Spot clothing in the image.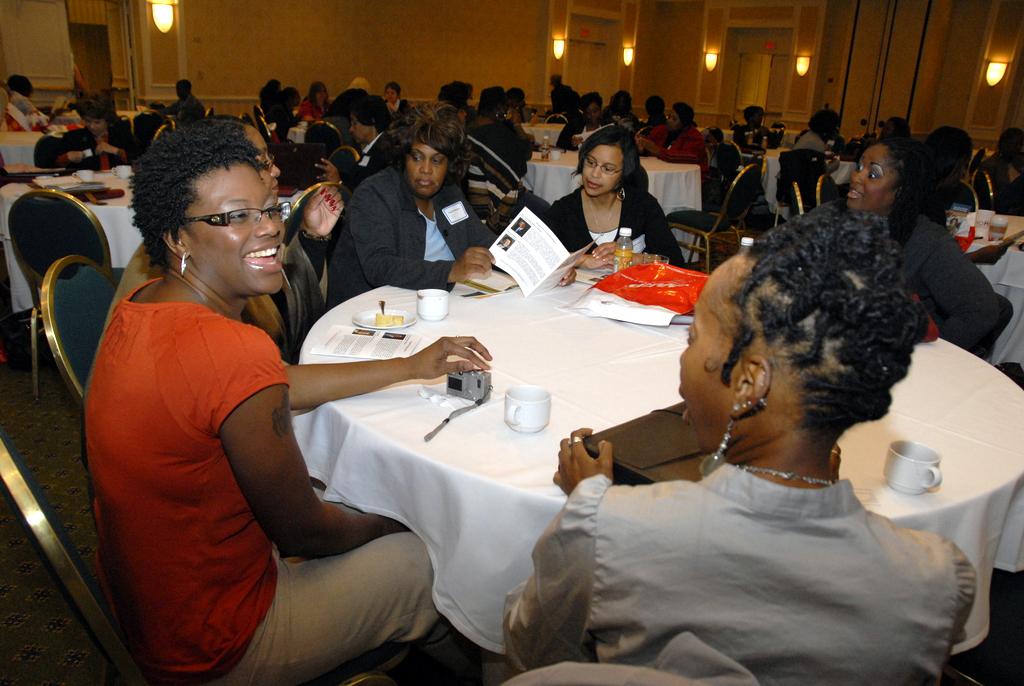
clothing found at region(328, 170, 513, 327).
